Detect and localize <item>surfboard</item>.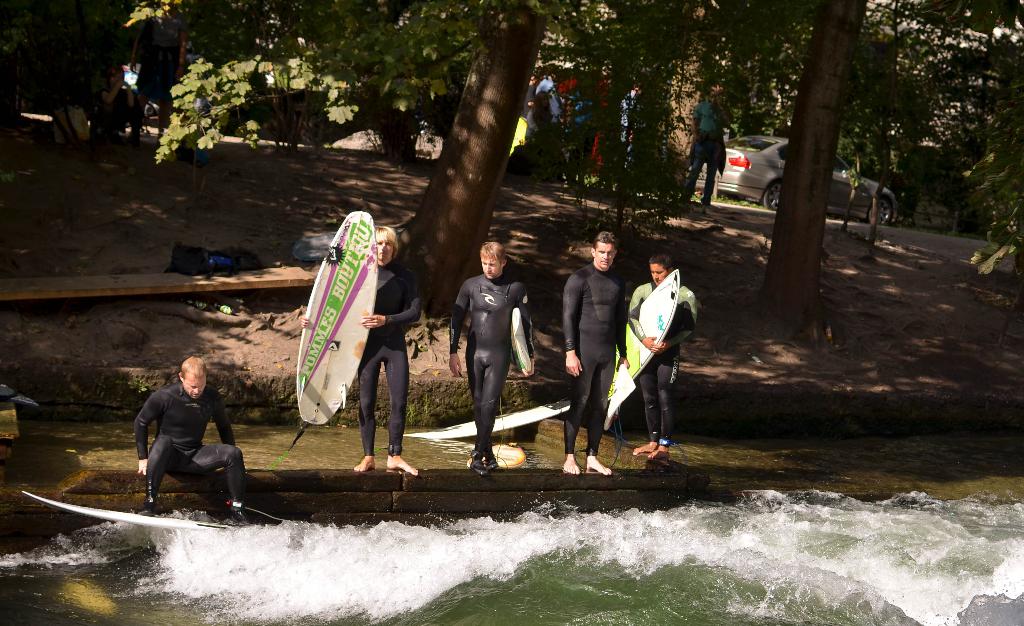
Localized at bbox(408, 399, 575, 443).
